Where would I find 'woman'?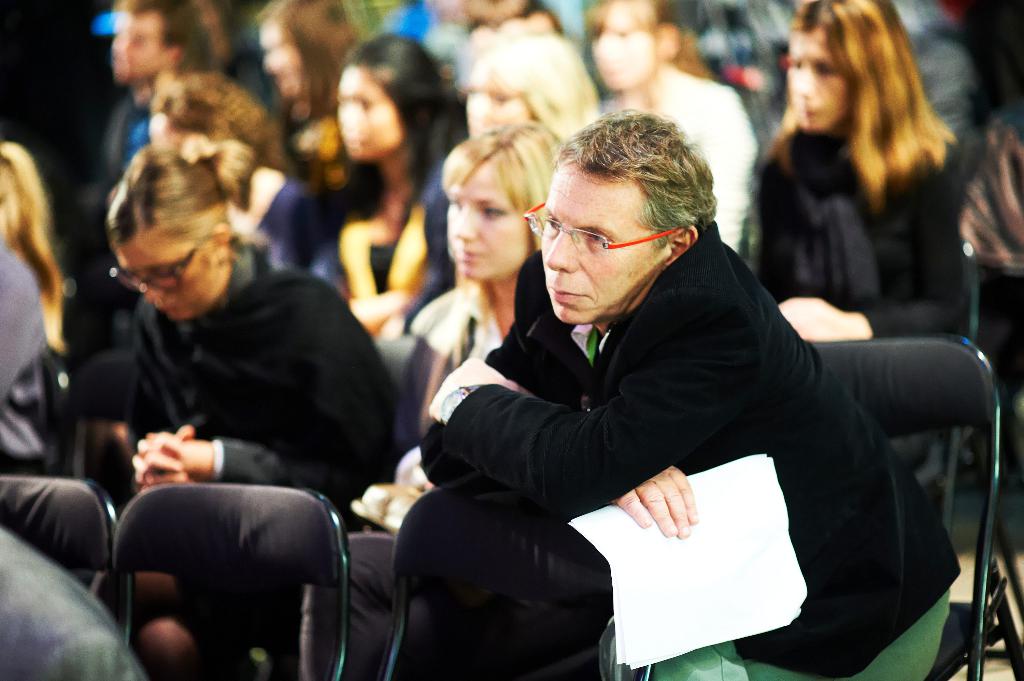
At x1=404, y1=126, x2=588, y2=411.
